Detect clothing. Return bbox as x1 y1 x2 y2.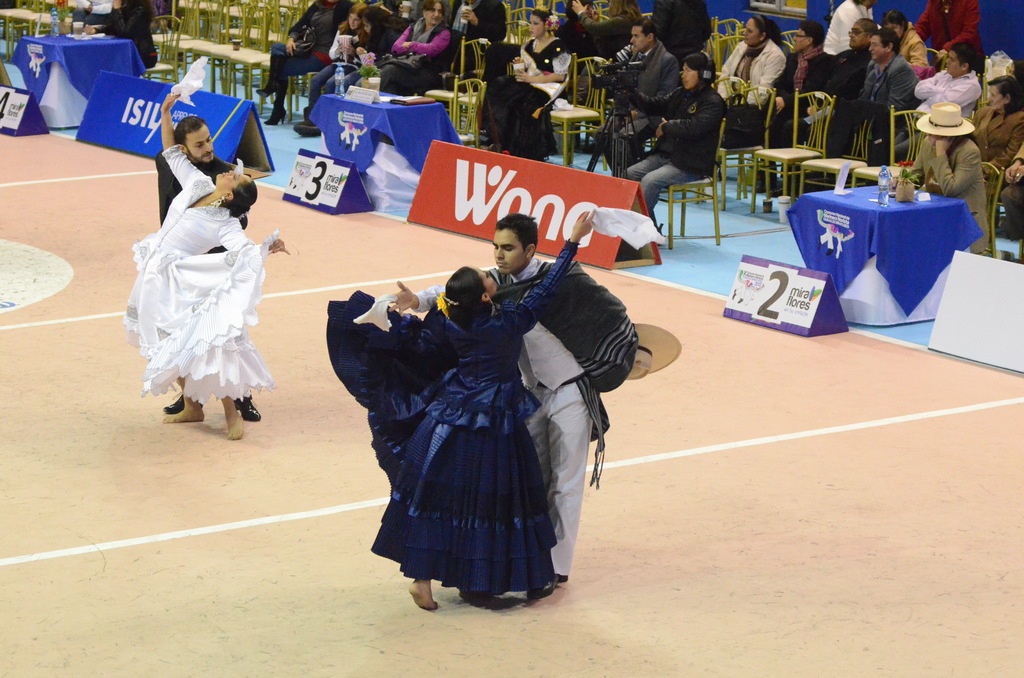
265 0 507 101.
